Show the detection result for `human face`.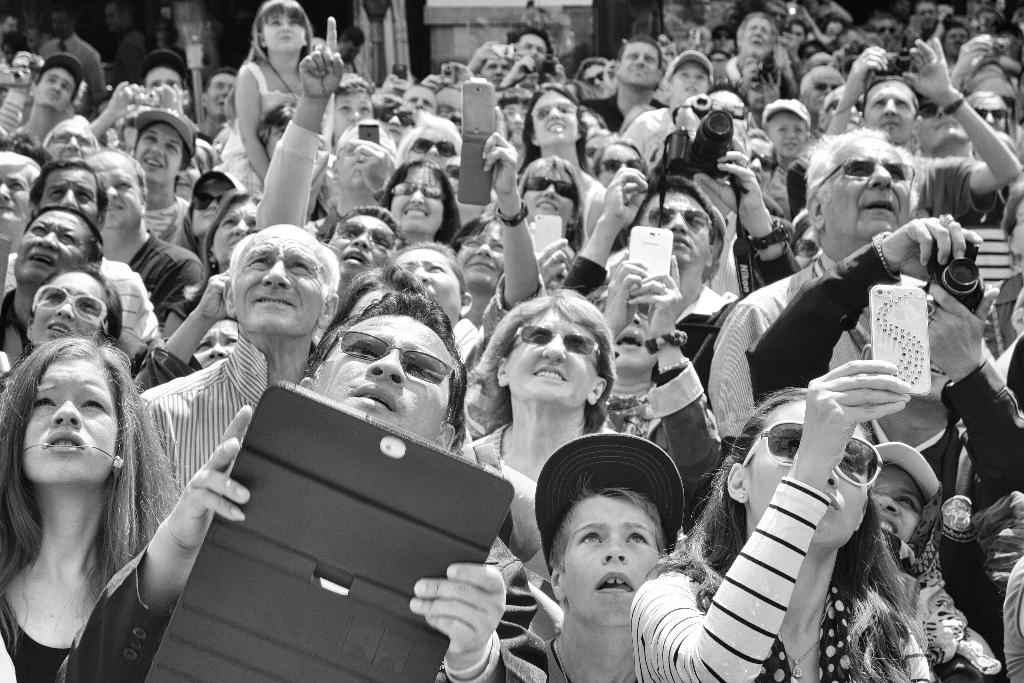
left=25, top=273, right=106, bottom=343.
